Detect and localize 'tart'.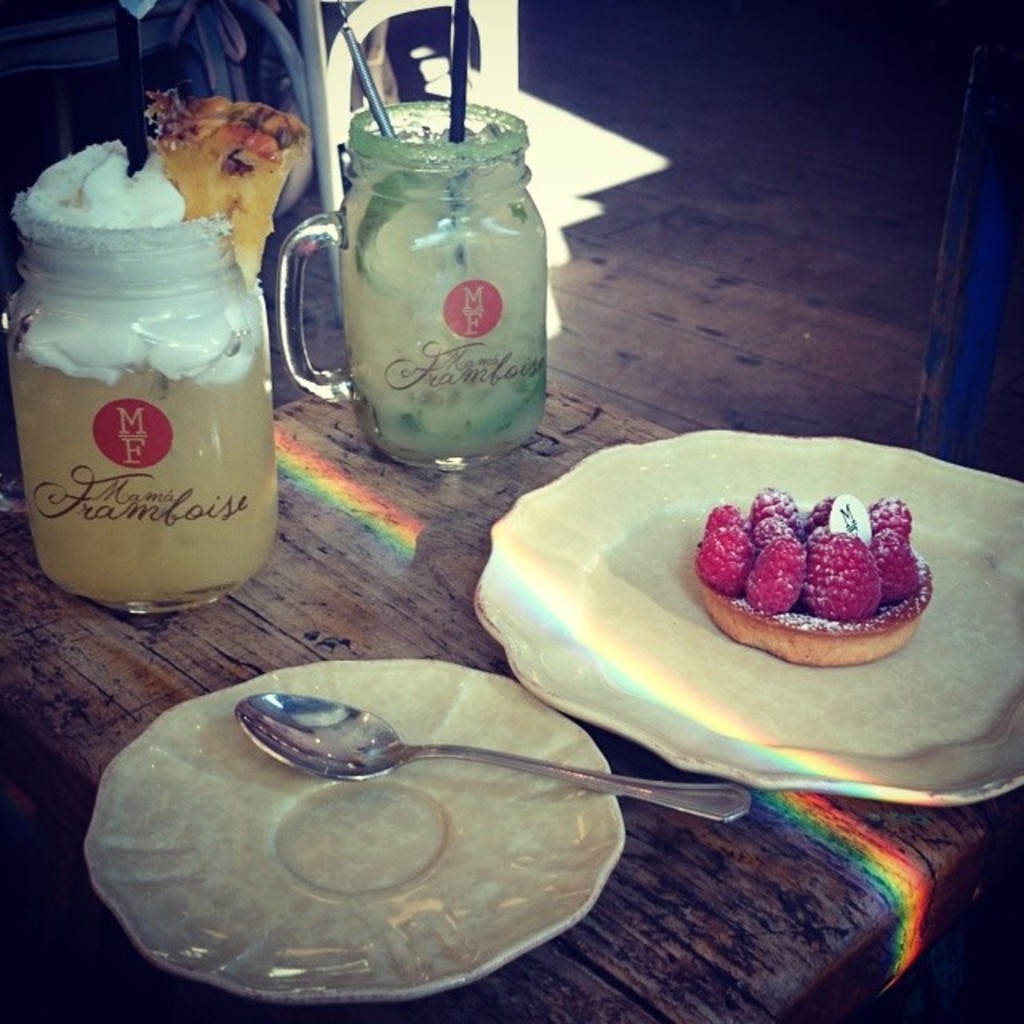
Localized at pyautogui.locateOnScreen(670, 499, 952, 699).
